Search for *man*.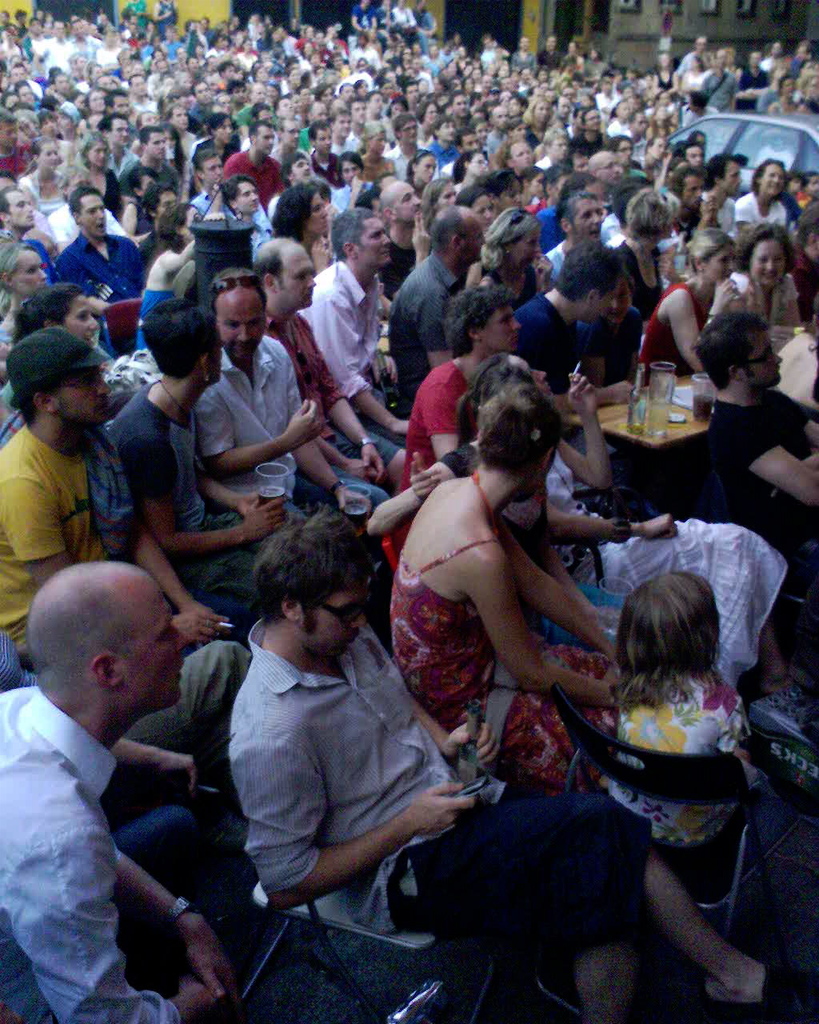
Found at crop(10, 60, 41, 98).
